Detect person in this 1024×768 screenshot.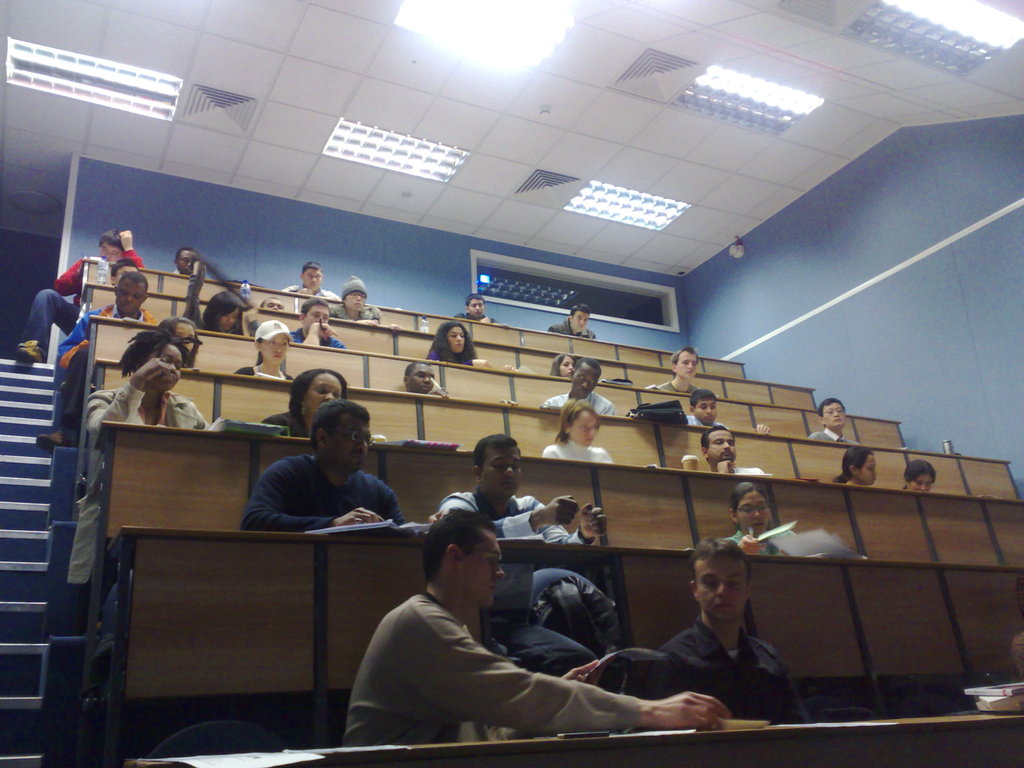
Detection: {"x1": 683, "y1": 387, "x2": 775, "y2": 435}.
